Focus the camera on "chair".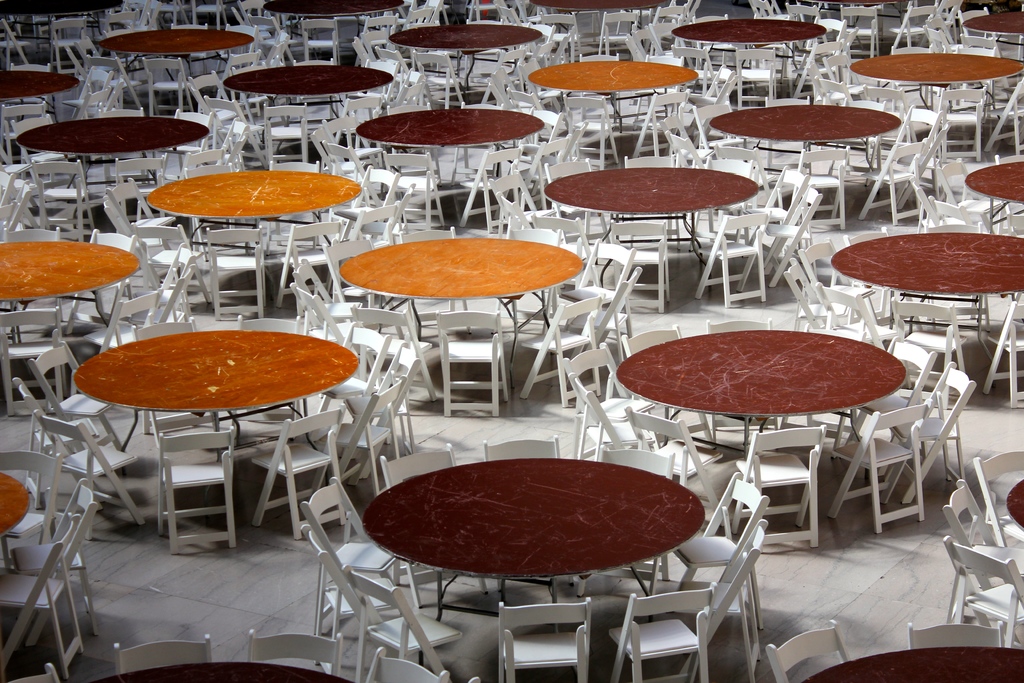
Focus region: {"left": 671, "top": 520, "right": 761, "bottom": 682}.
